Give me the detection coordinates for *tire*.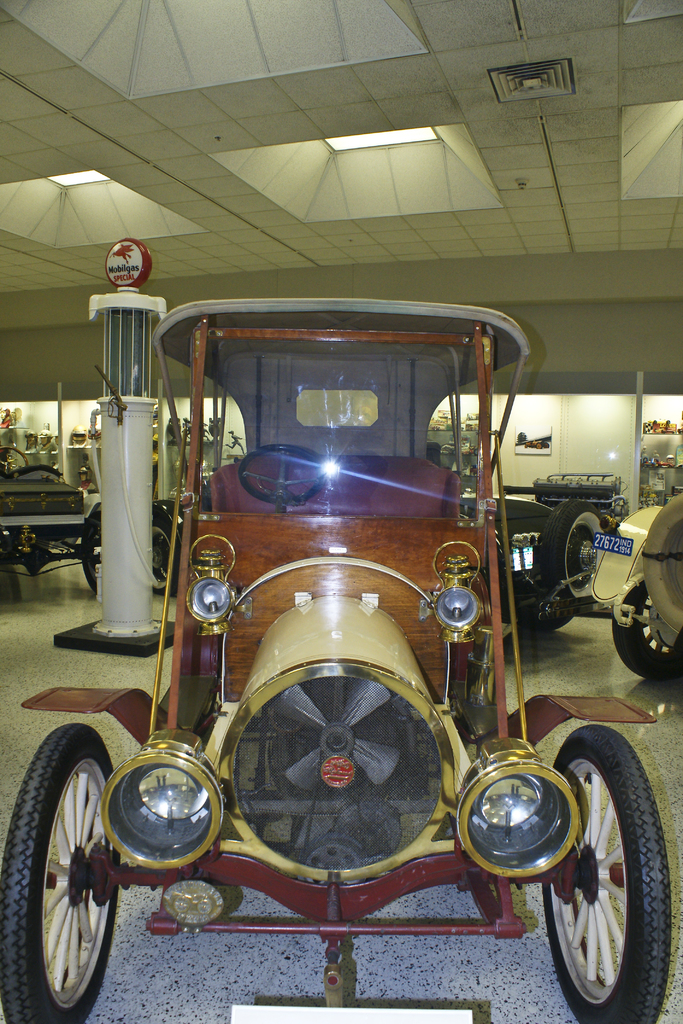
{"left": 536, "top": 496, "right": 612, "bottom": 599}.
